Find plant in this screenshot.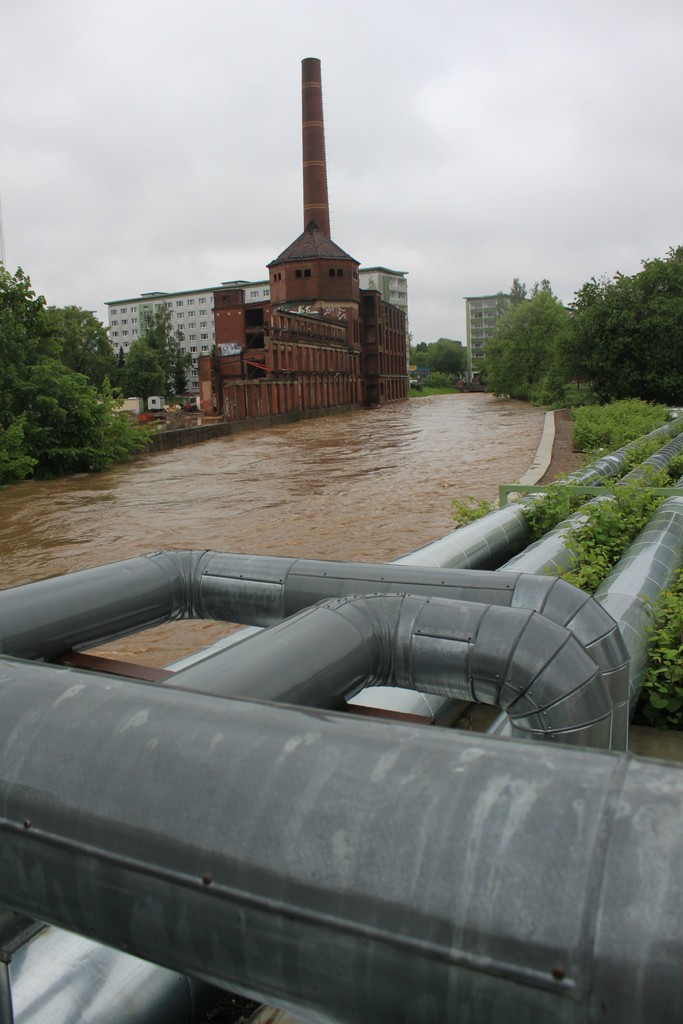
The bounding box for plant is bbox=(490, 384, 605, 412).
